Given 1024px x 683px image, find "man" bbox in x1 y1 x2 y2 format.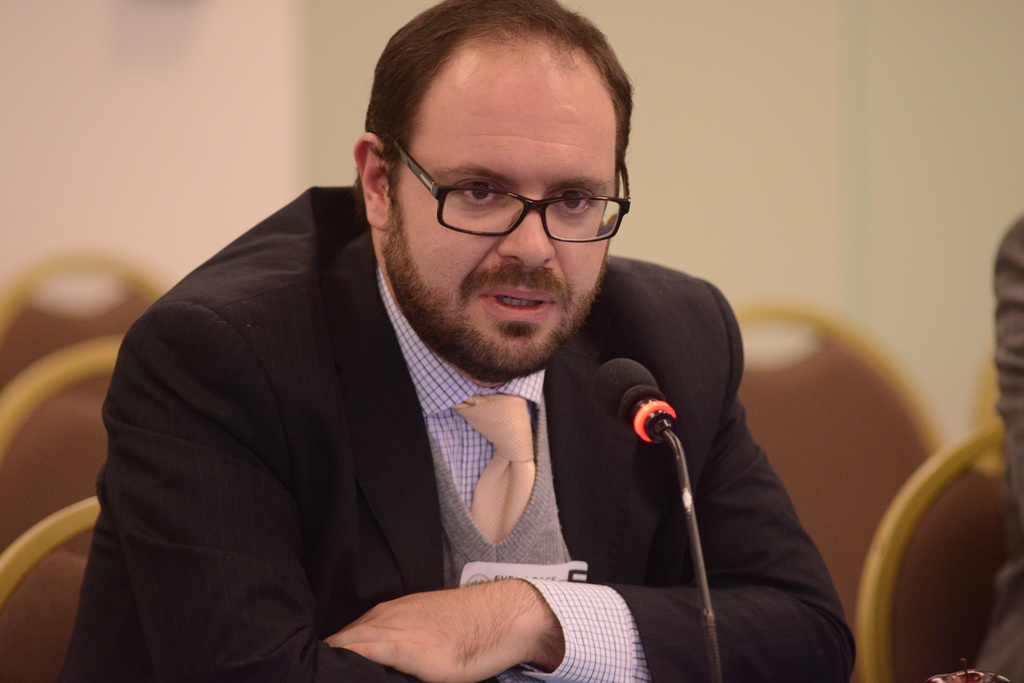
79 31 849 674.
